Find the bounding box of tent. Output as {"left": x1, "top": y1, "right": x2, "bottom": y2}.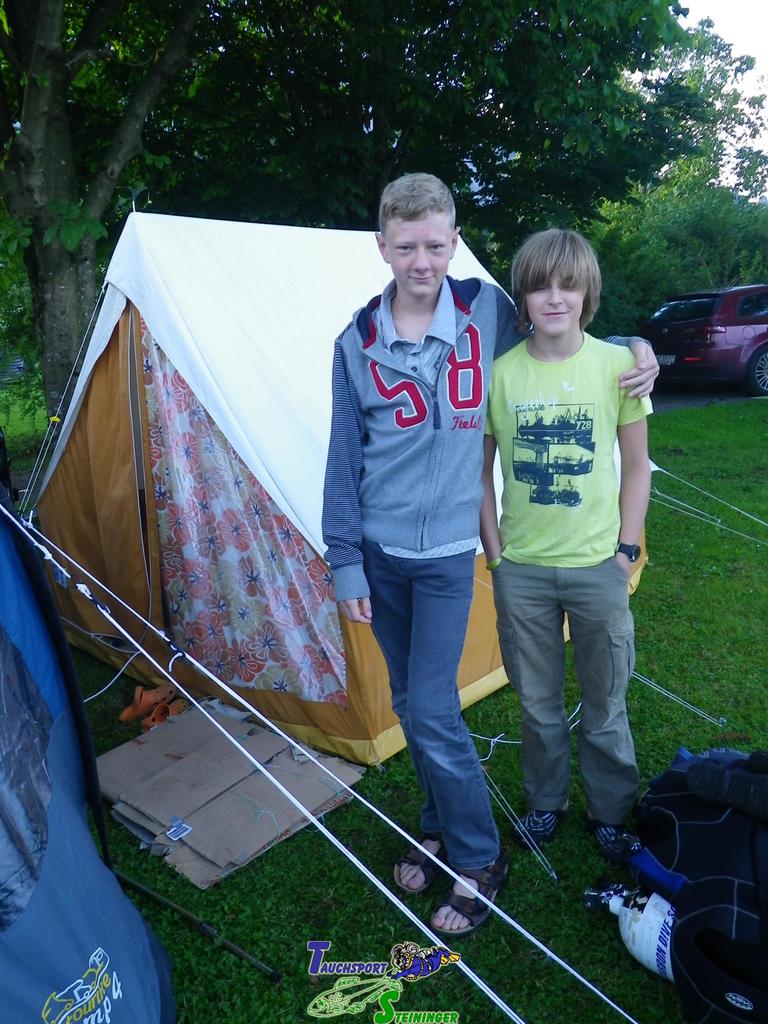
{"left": 17, "top": 214, "right": 765, "bottom": 771}.
